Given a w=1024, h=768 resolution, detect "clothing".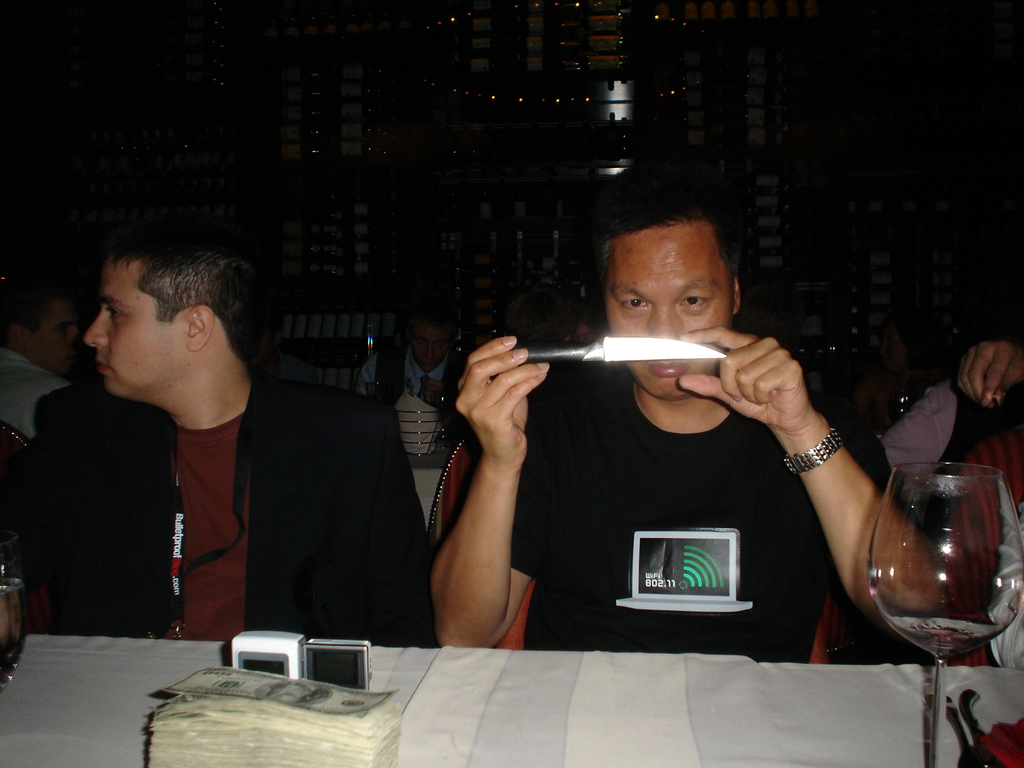
locate(20, 371, 435, 648).
